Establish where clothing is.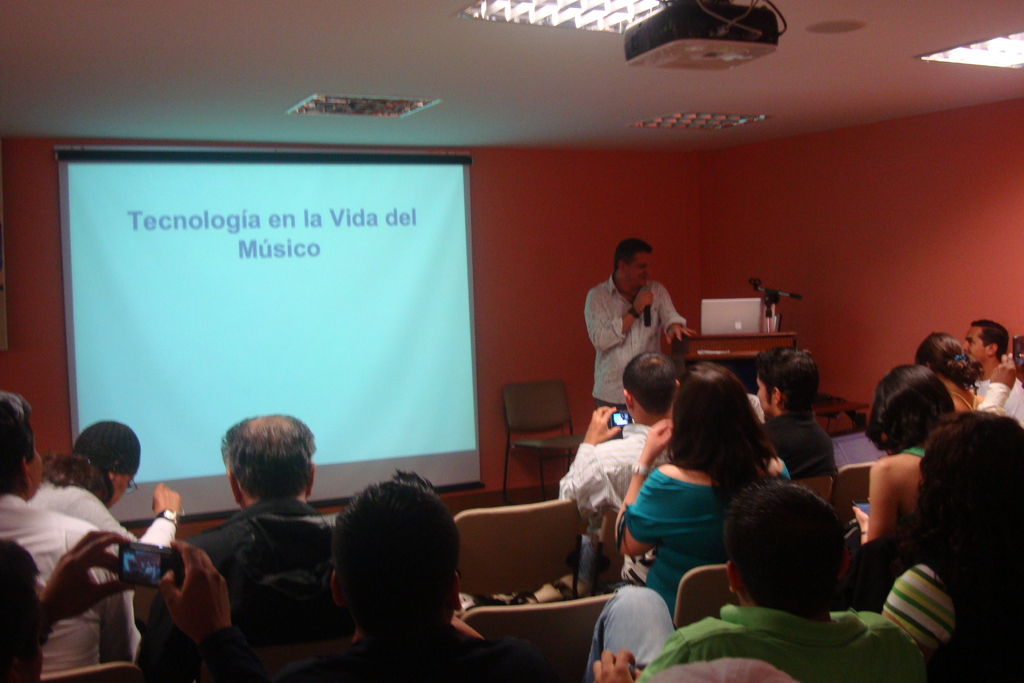
Established at locate(22, 474, 178, 547).
